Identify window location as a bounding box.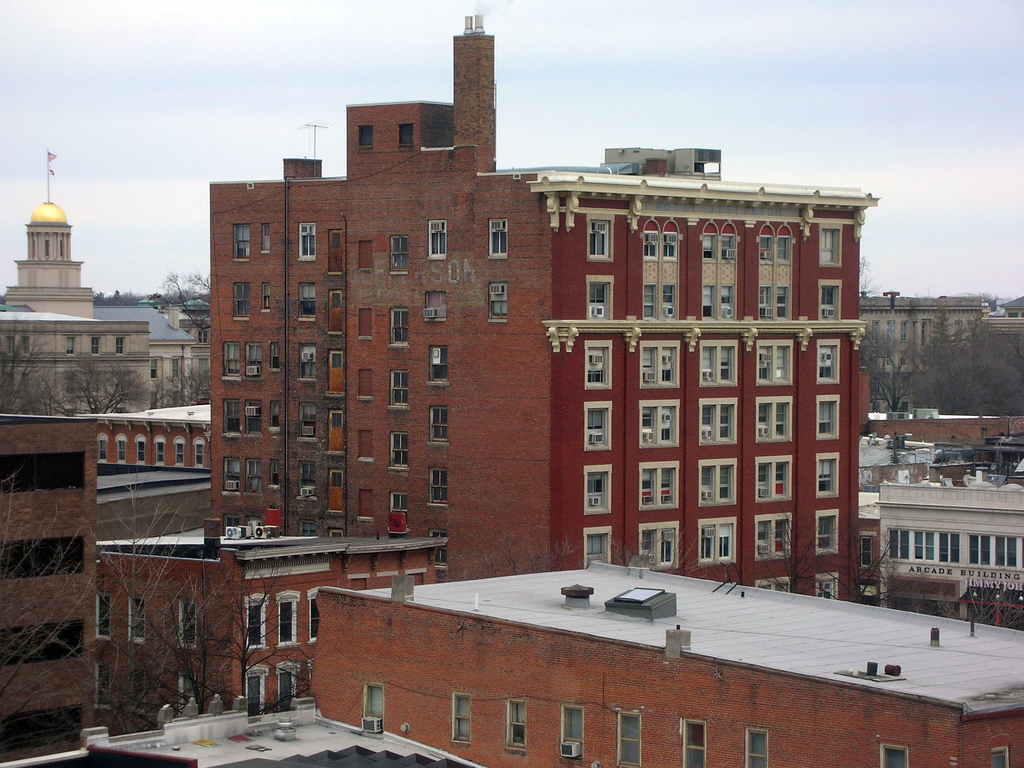
box(246, 404, 260, 431).
